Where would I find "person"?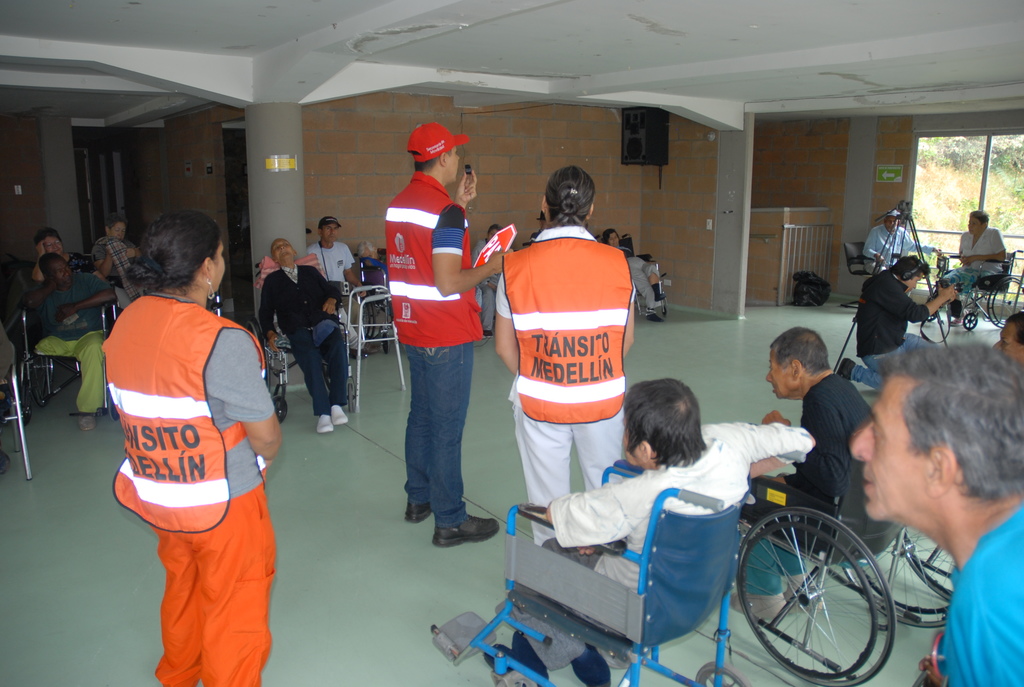
At [left=940, top=210, right=1012, bottom=322].
